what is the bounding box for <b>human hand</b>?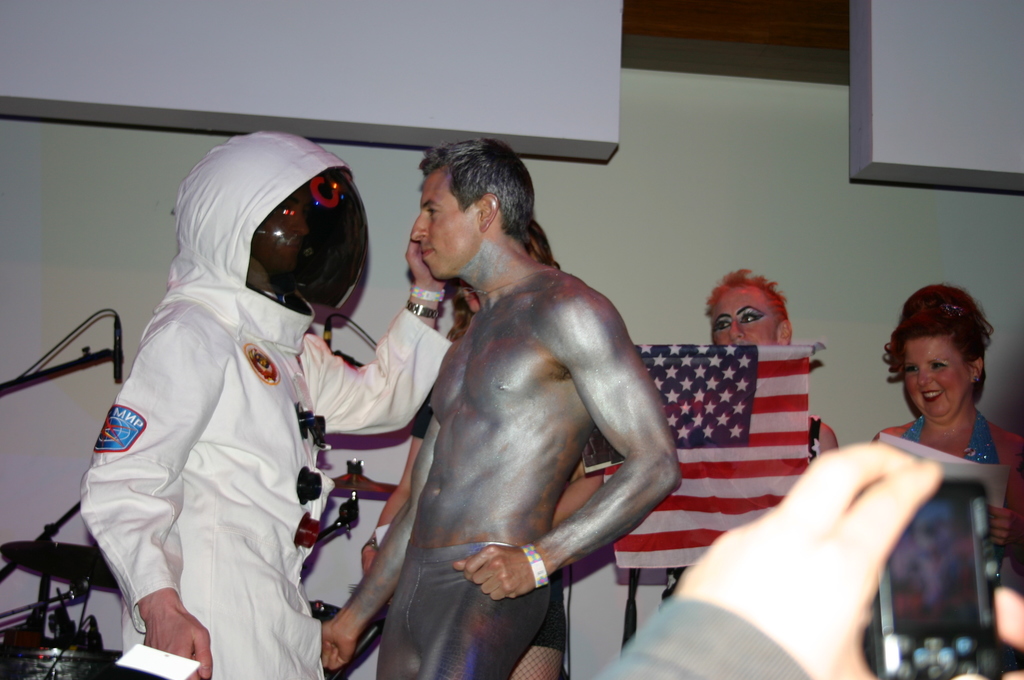
990:503:1023:553.
